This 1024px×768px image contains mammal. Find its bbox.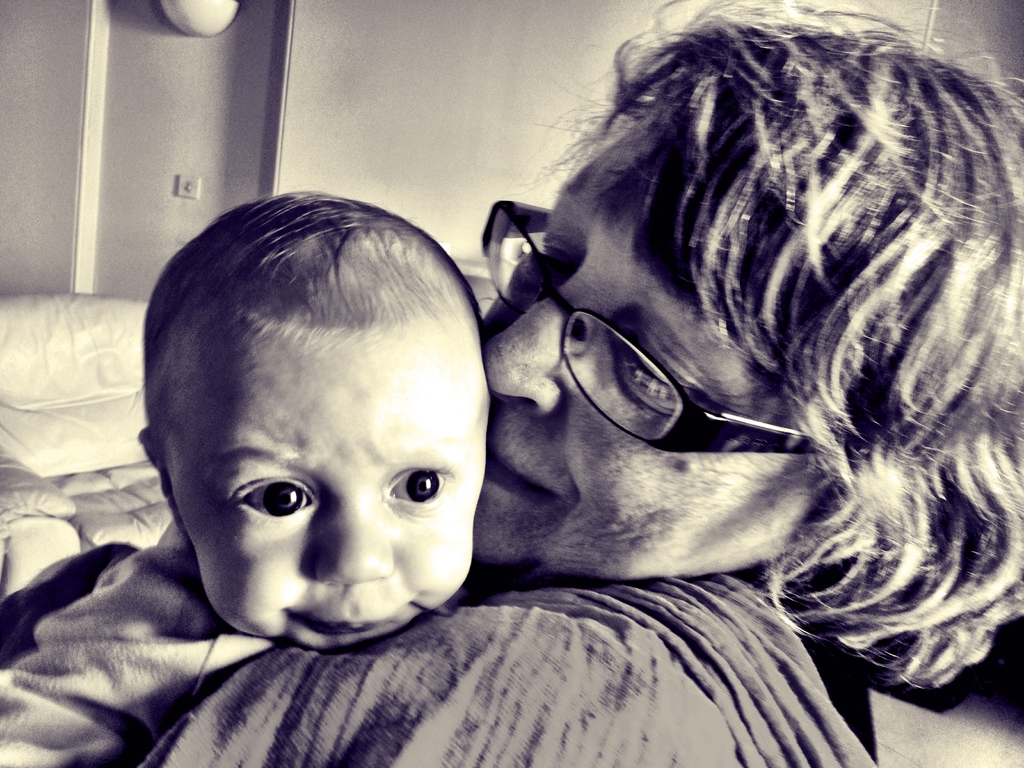
[left=0, top=0, right=1023, bottom=767].
